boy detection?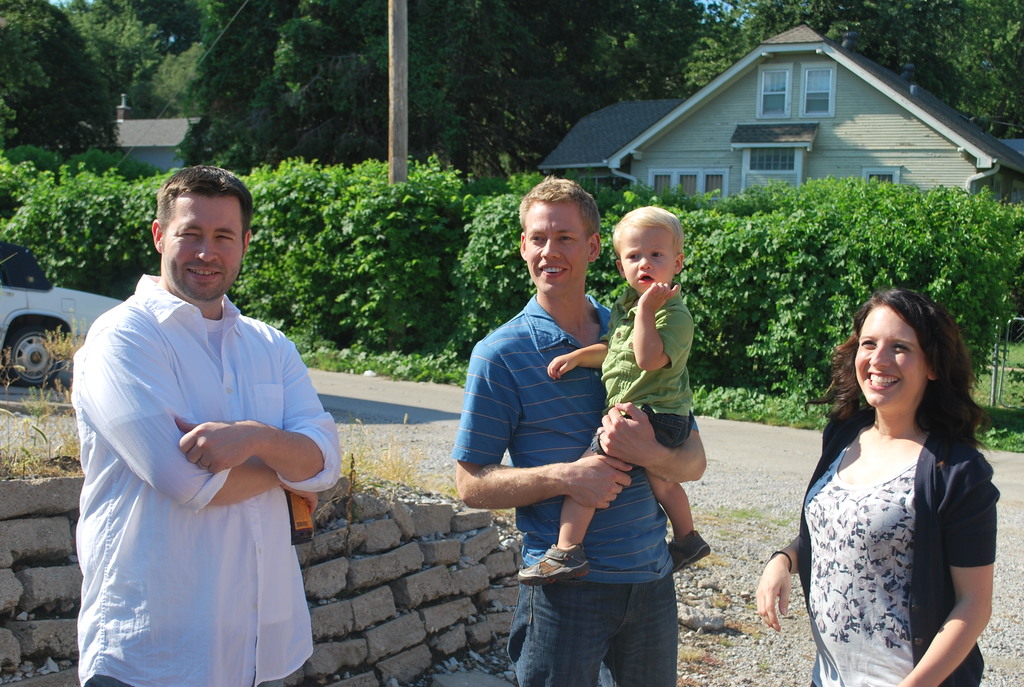
region(519, 209, 709, 588)
